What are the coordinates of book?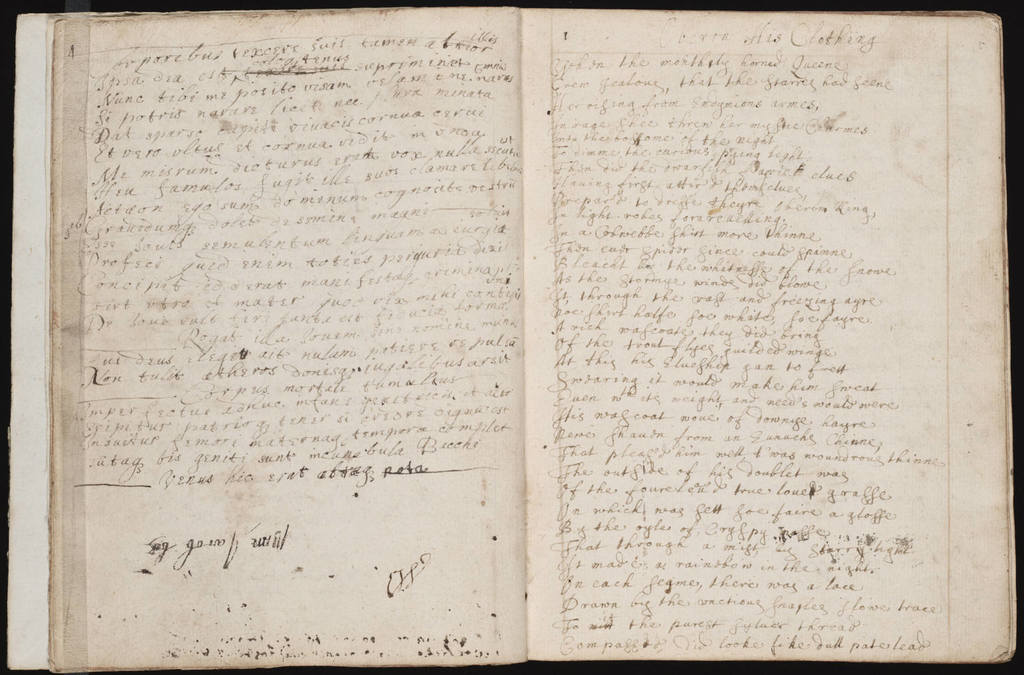
pyautogui.locateOnScreen(3, 11, 1017, 664).
